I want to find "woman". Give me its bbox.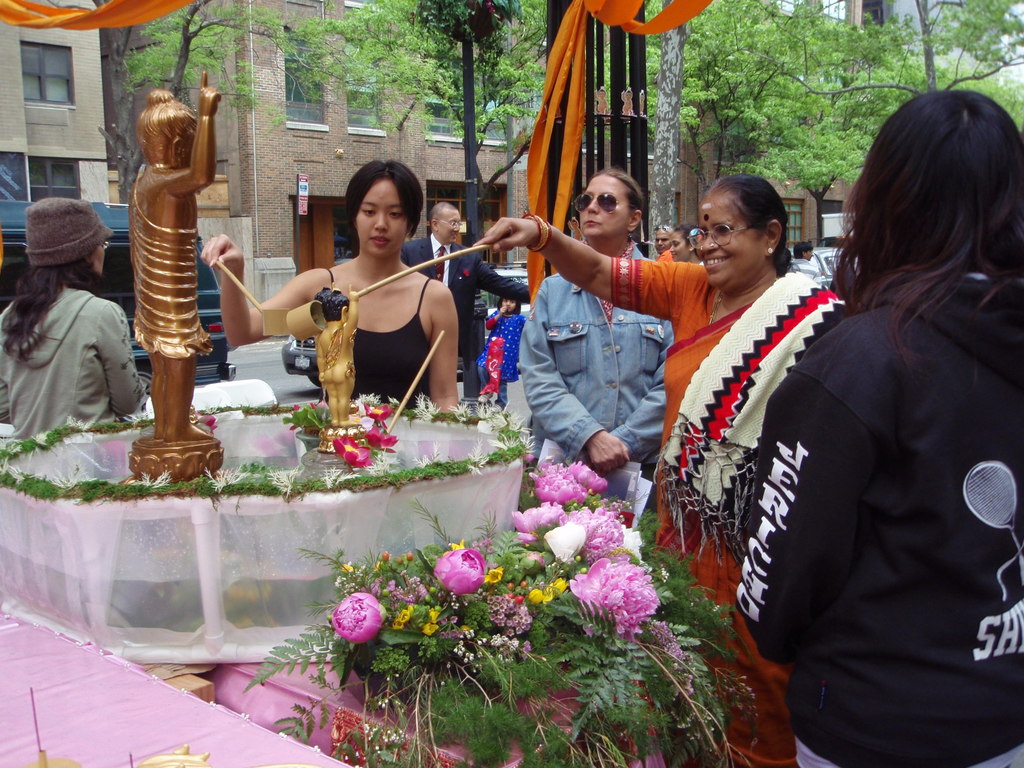
[x1=735, y1=70, x2=1016, y2=767].
